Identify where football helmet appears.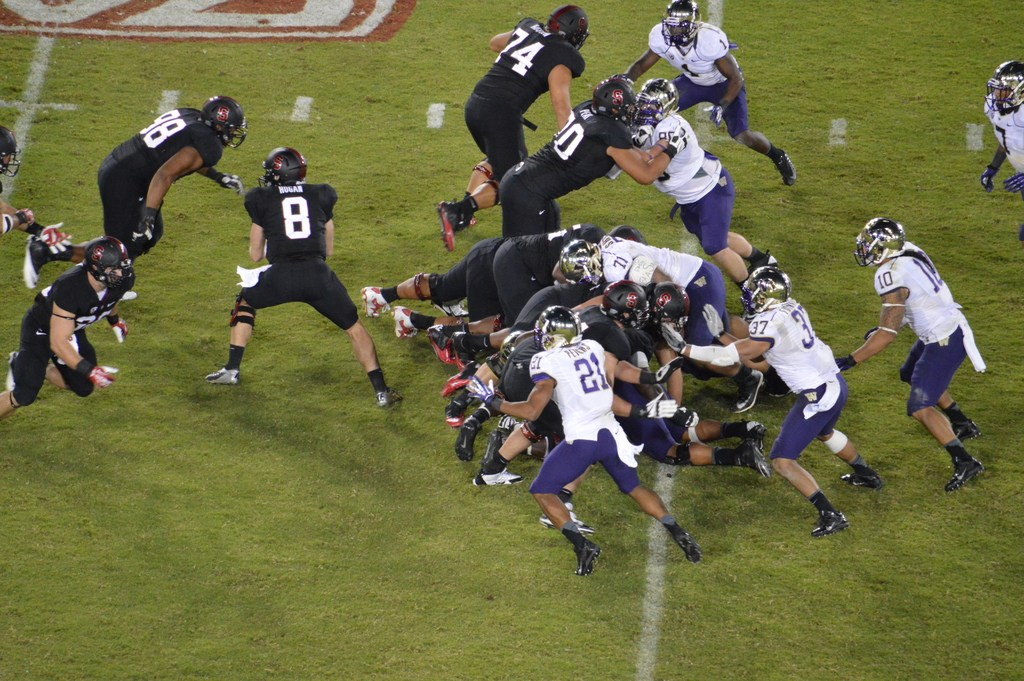
Appears at bbox(657, 0, 701, 44).
